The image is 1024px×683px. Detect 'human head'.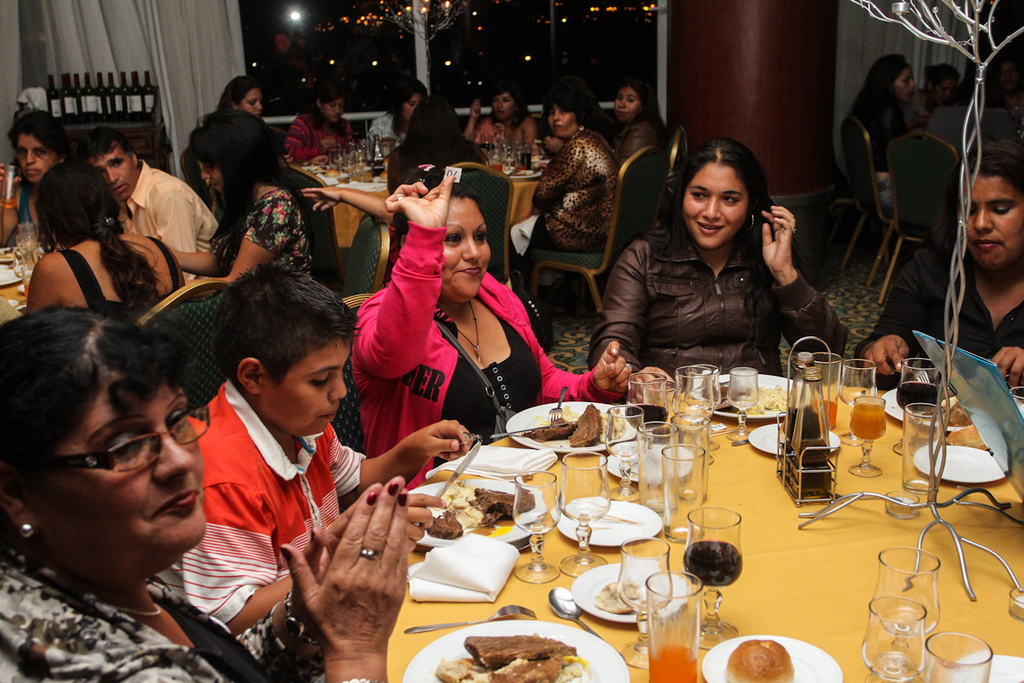
Detection: <box>488,85,528,120</box>.
